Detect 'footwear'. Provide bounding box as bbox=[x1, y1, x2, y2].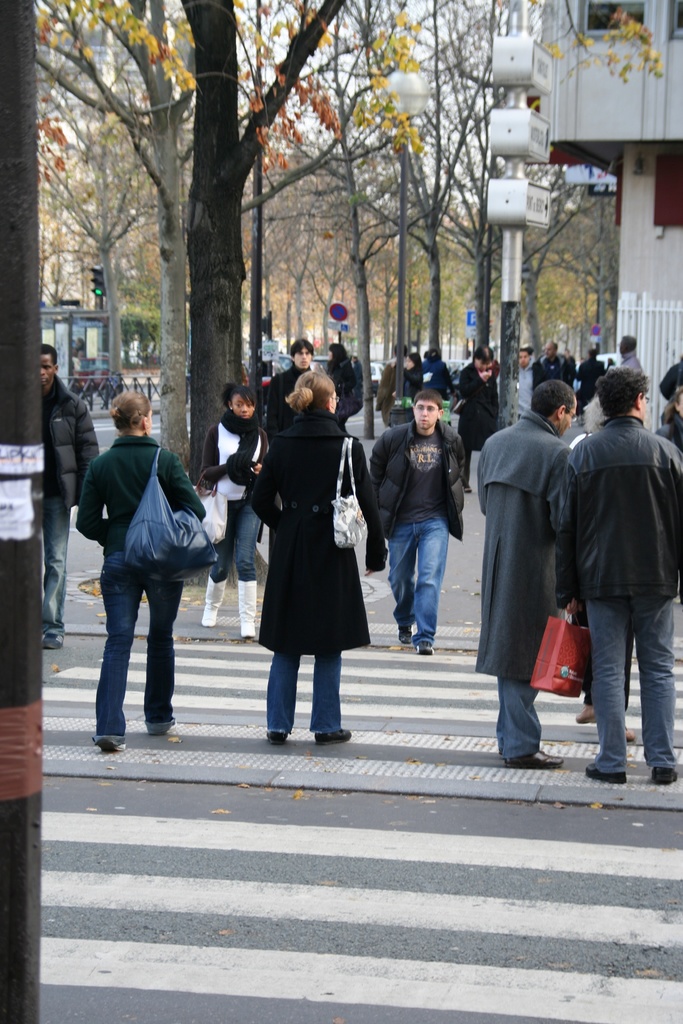
bbox=[587, 760, 627, 781].
